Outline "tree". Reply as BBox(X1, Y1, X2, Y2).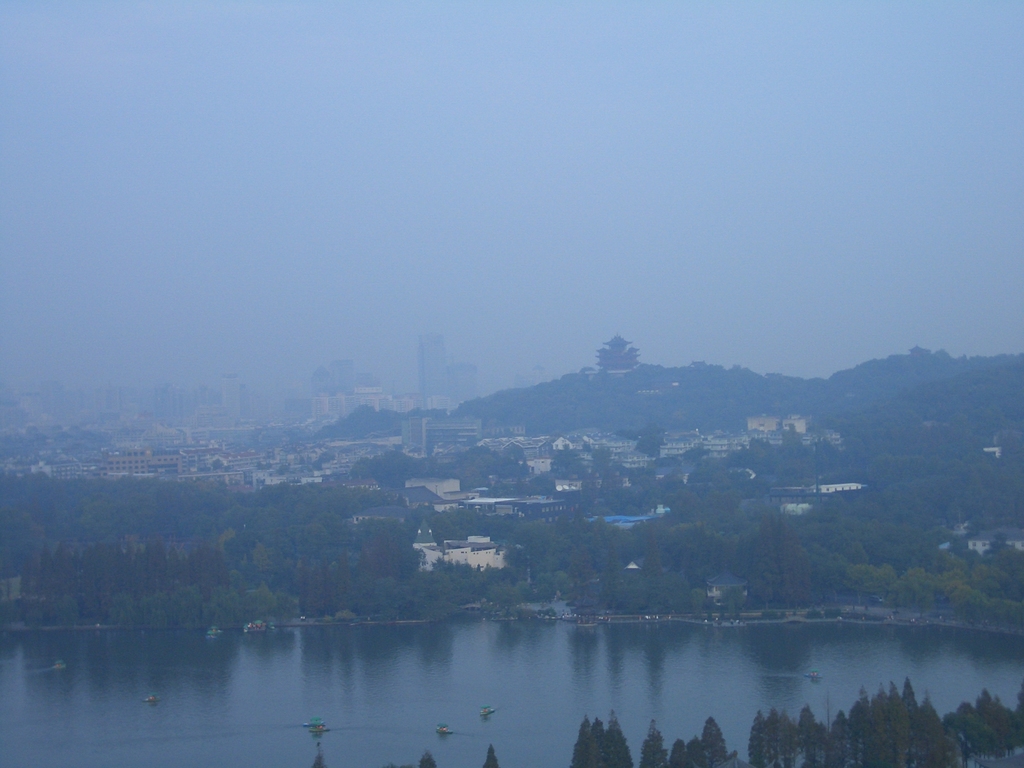
BBox(575, 326, 664, 397).
